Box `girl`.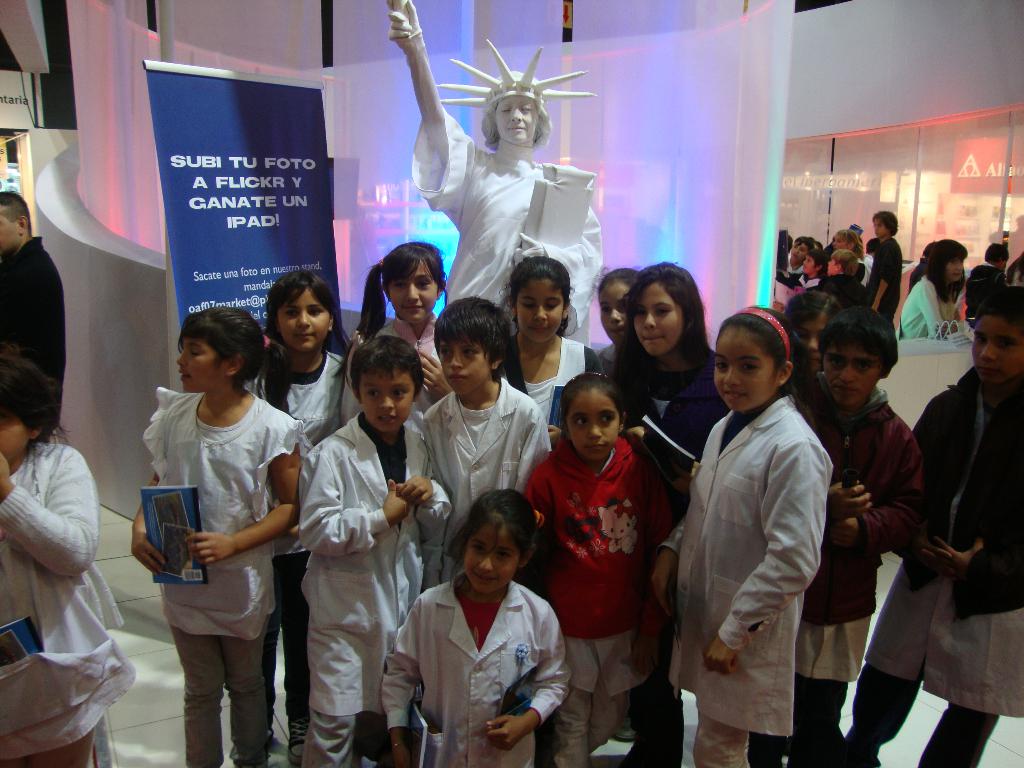
(649,306,831,767).
